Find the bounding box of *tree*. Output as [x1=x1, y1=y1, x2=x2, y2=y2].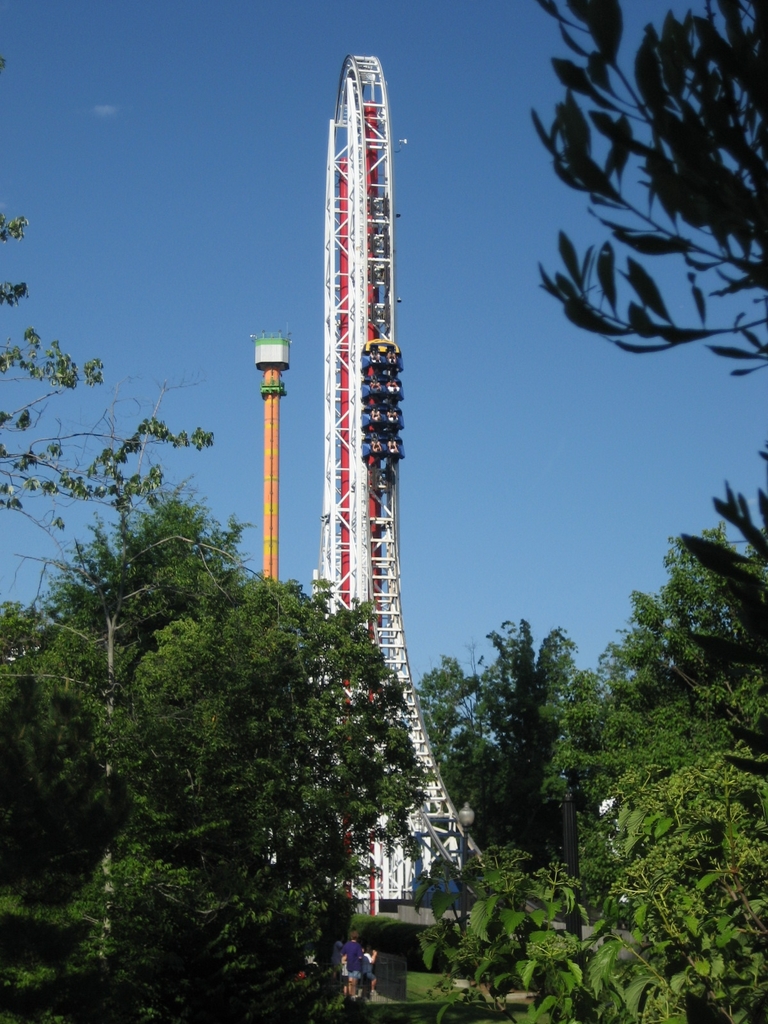
[x1=6, y1=480, x2=438, y2=1020].
